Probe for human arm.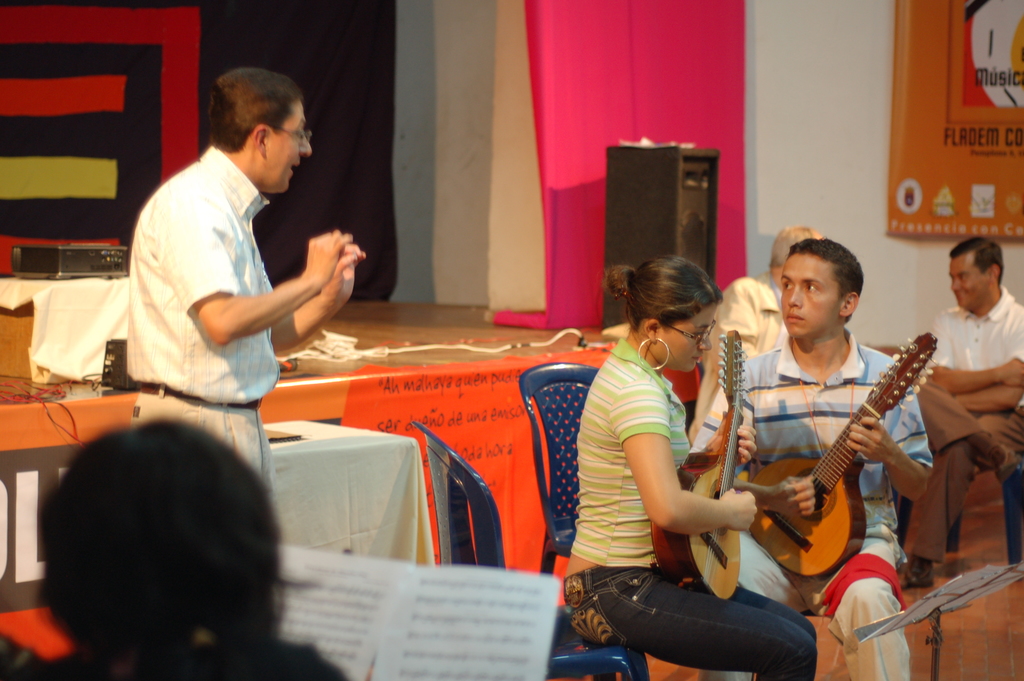
Probe result: bbox=[737, 464, 822, 518].
